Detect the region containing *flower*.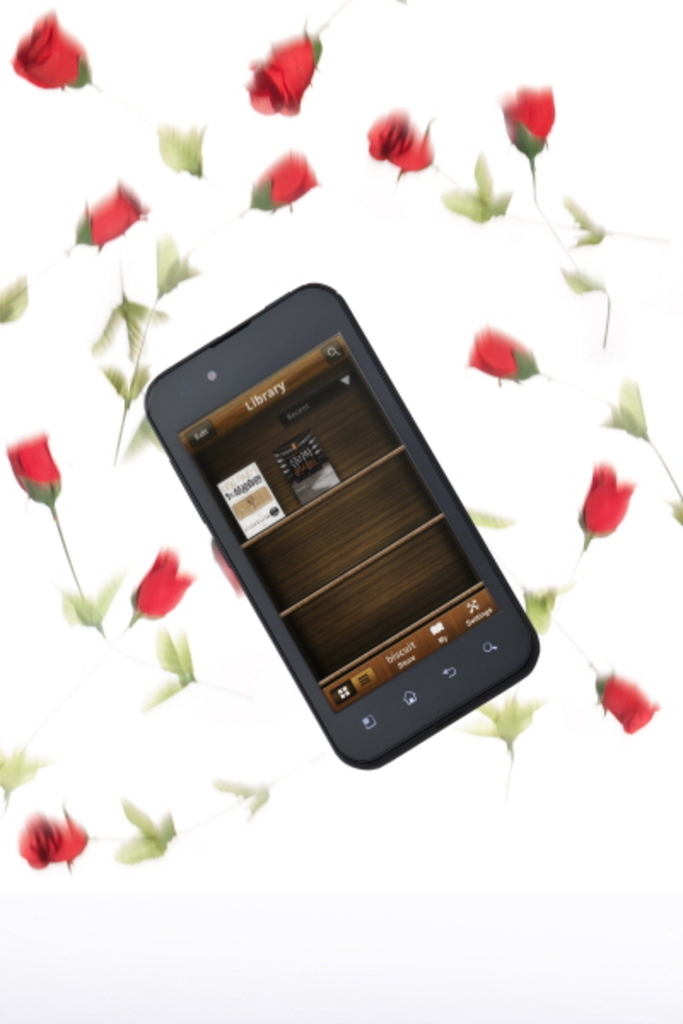
[237,38,318,119].
